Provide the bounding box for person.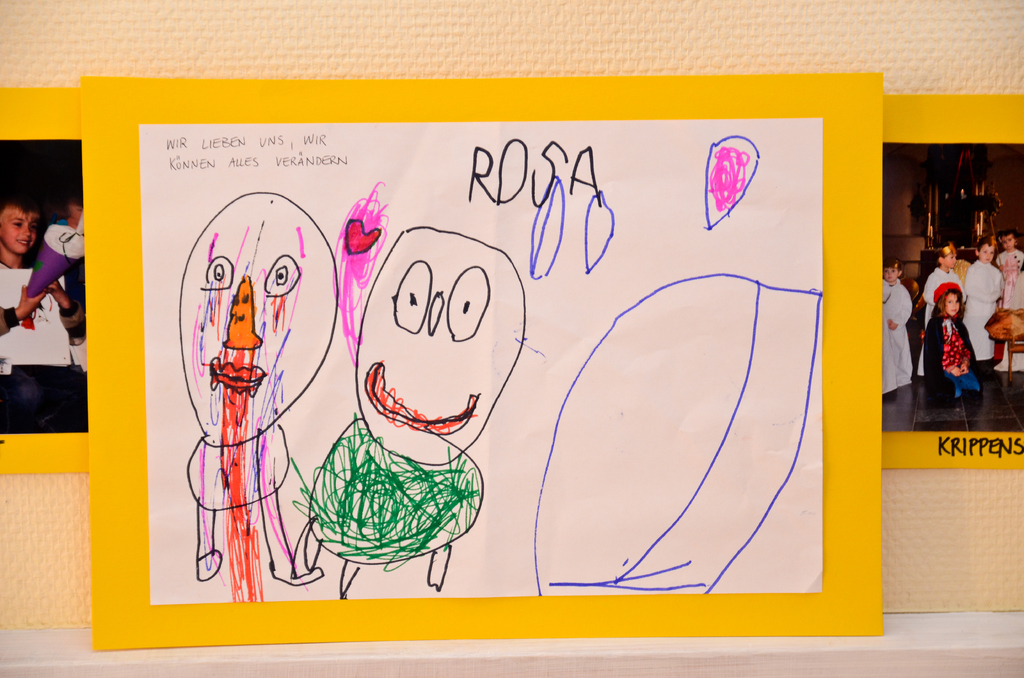
<bbox>9, 199, 67, 348</bbox>.
